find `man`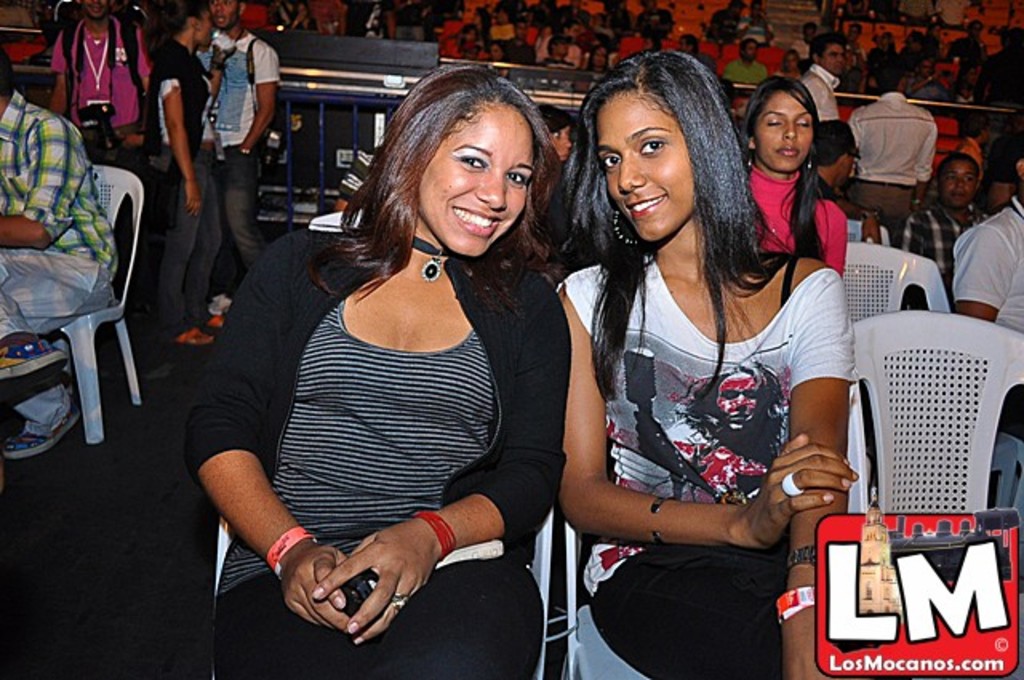
BBox(952, 150, 1022, 443)
